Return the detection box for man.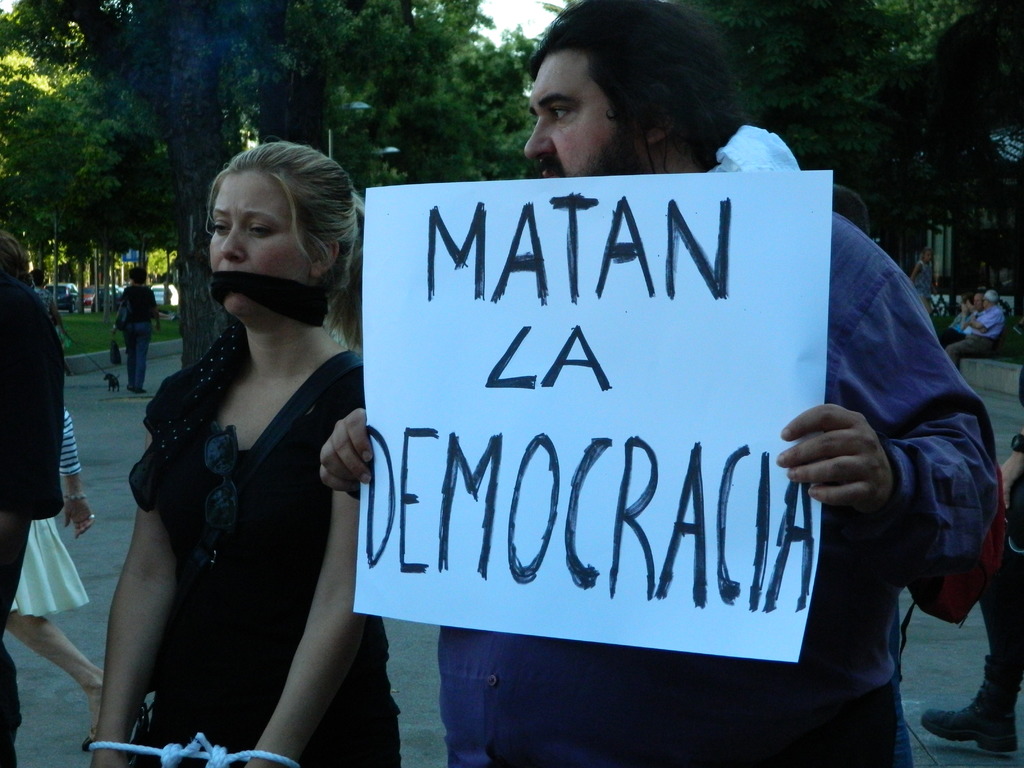
BBox(947, 289, 986, 337).
